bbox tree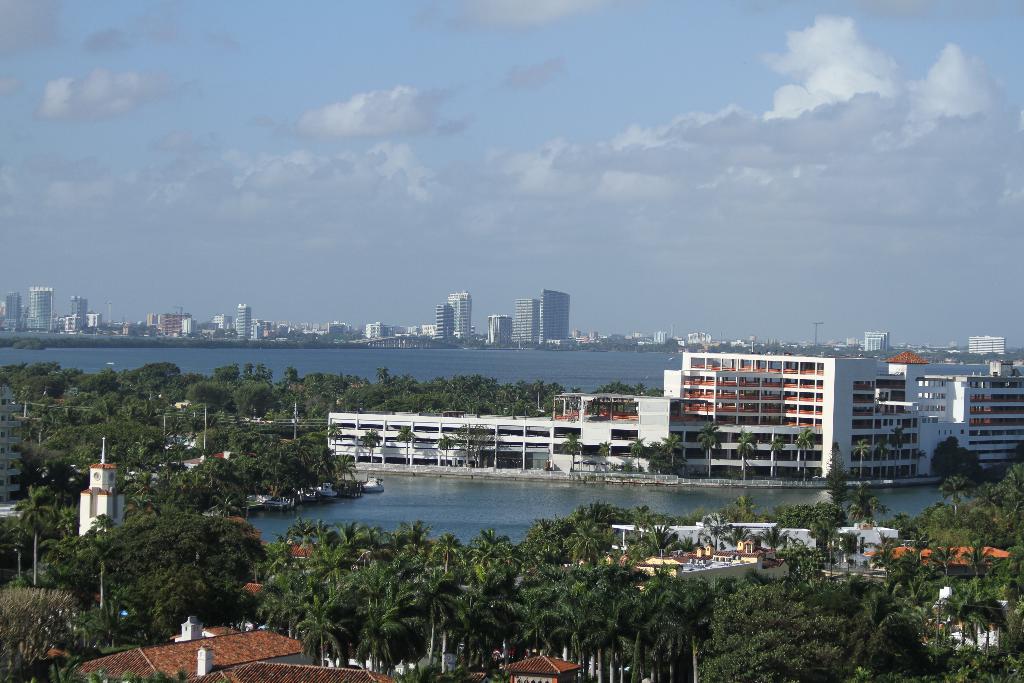
x1=468 y1=524 x2=509 y2=568
